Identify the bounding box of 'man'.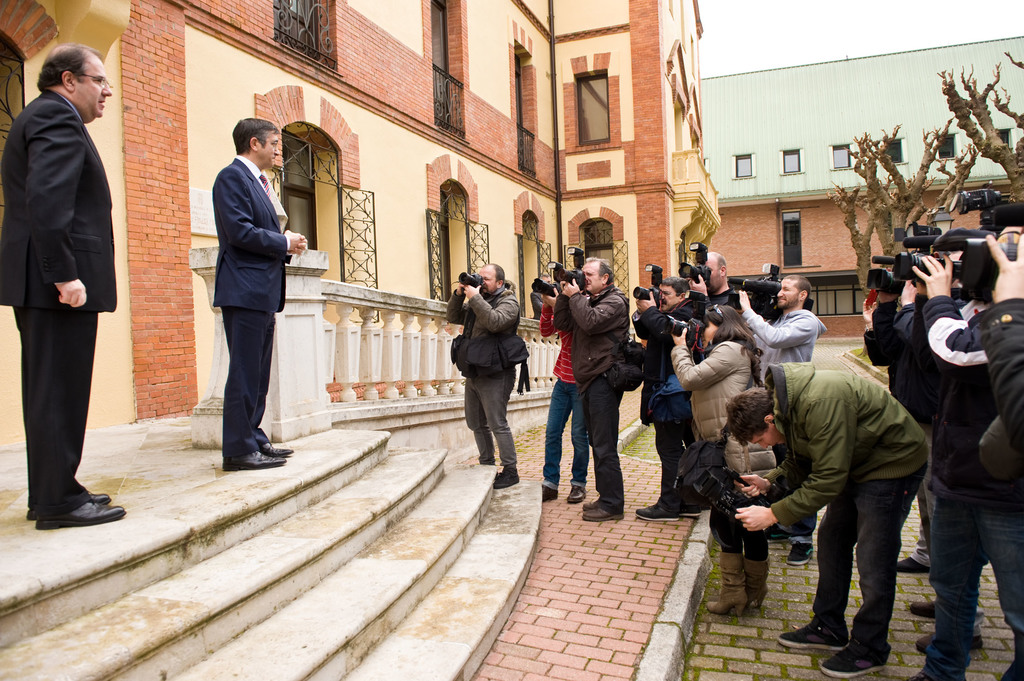
box(558, 261, 630, 518).
